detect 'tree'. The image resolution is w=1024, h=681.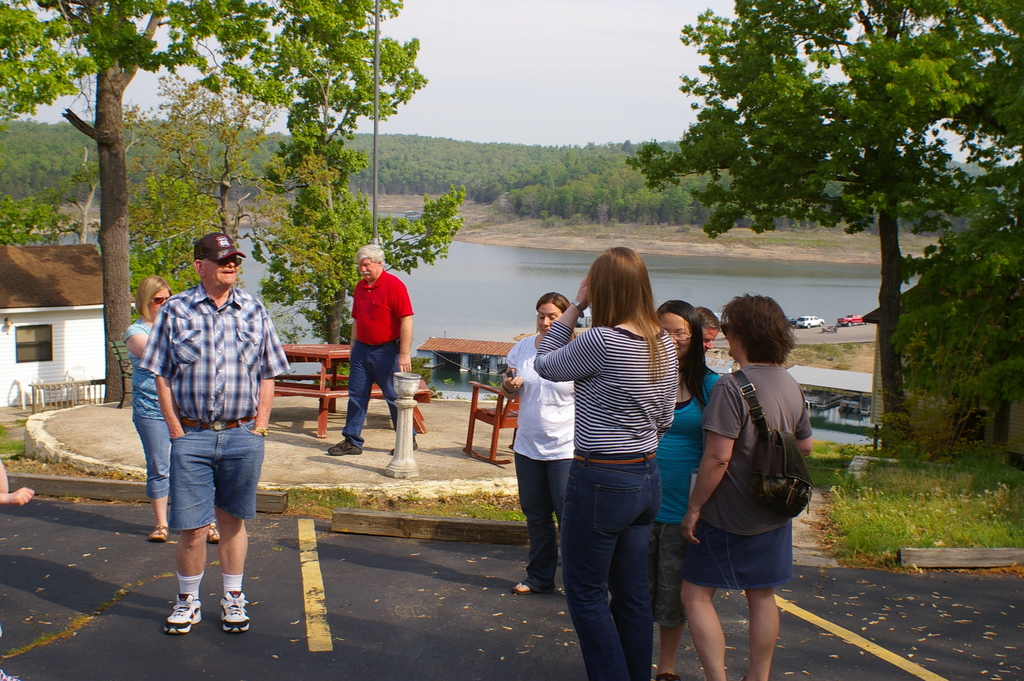
select_region(622, 0, 1023, 448).
